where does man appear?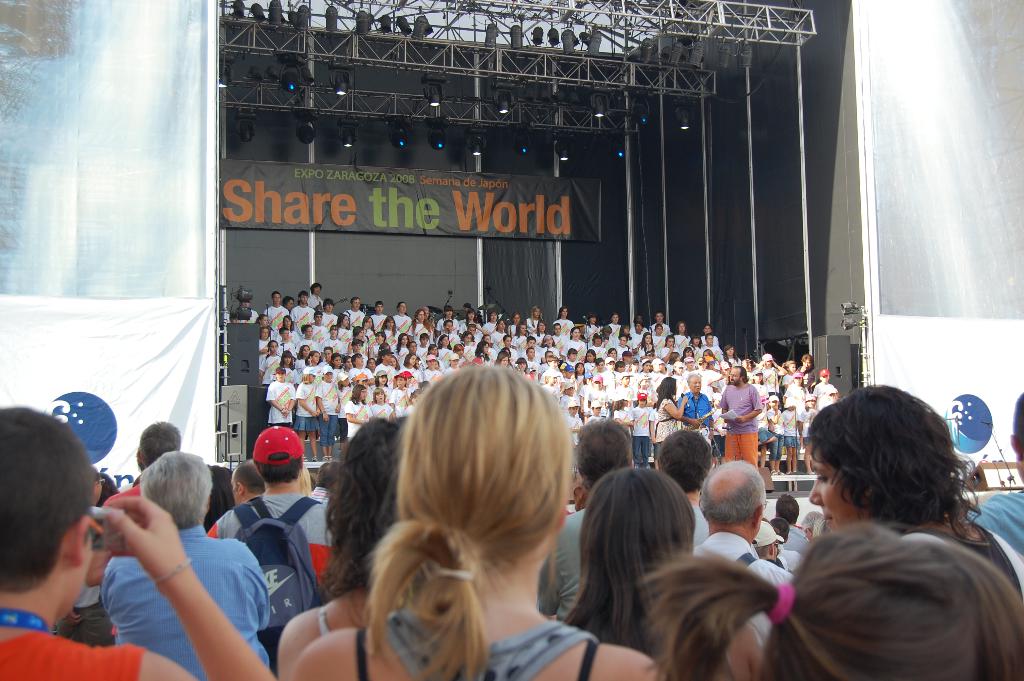
Appears at pyautogui.locateOnScreen(262, 291, 290, 331).
